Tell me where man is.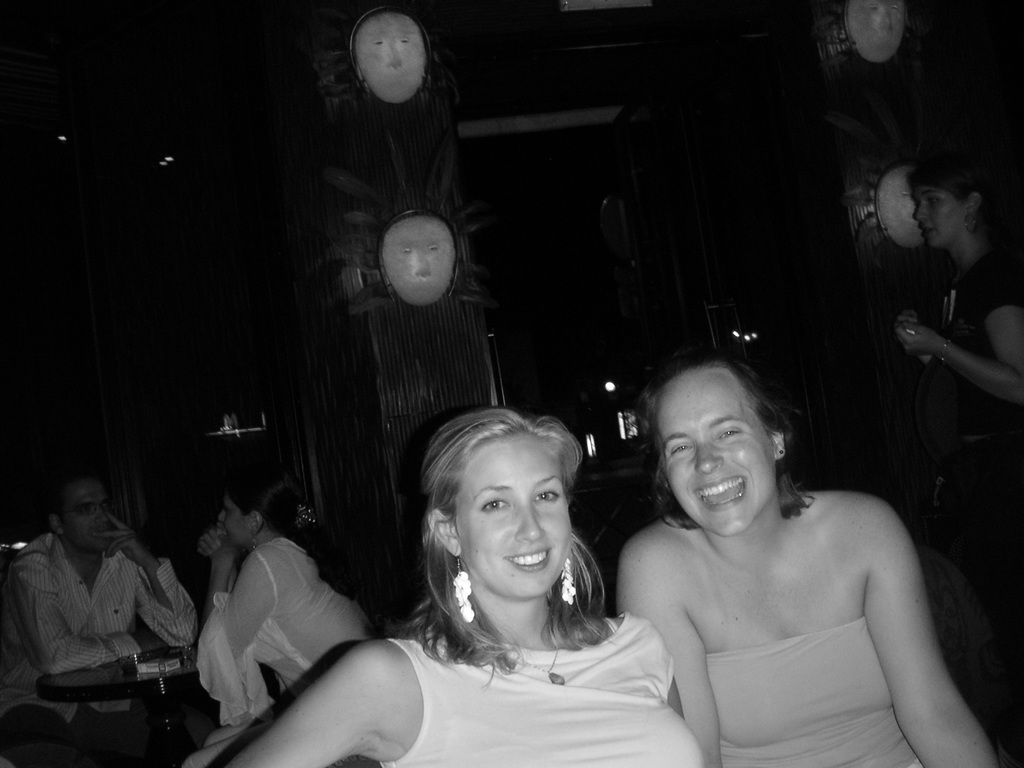
man is at [x1=17, y1=471, x2=199, y2=740].
